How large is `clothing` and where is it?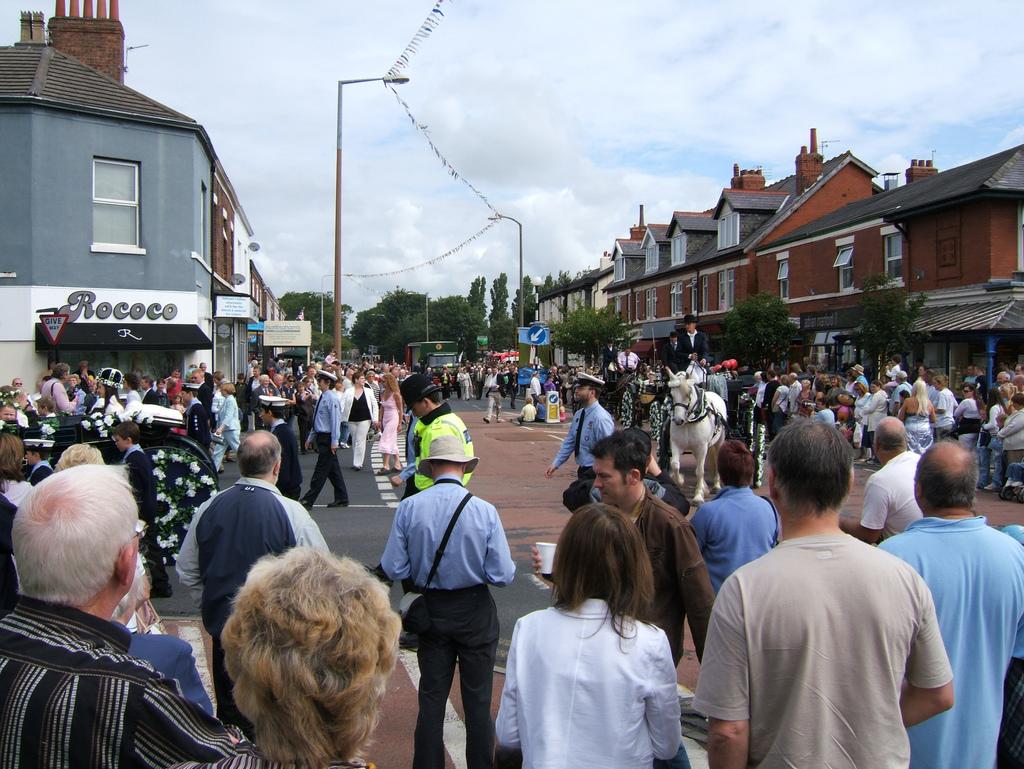
Bounding box: Rect(688, 535, 958, 768).
